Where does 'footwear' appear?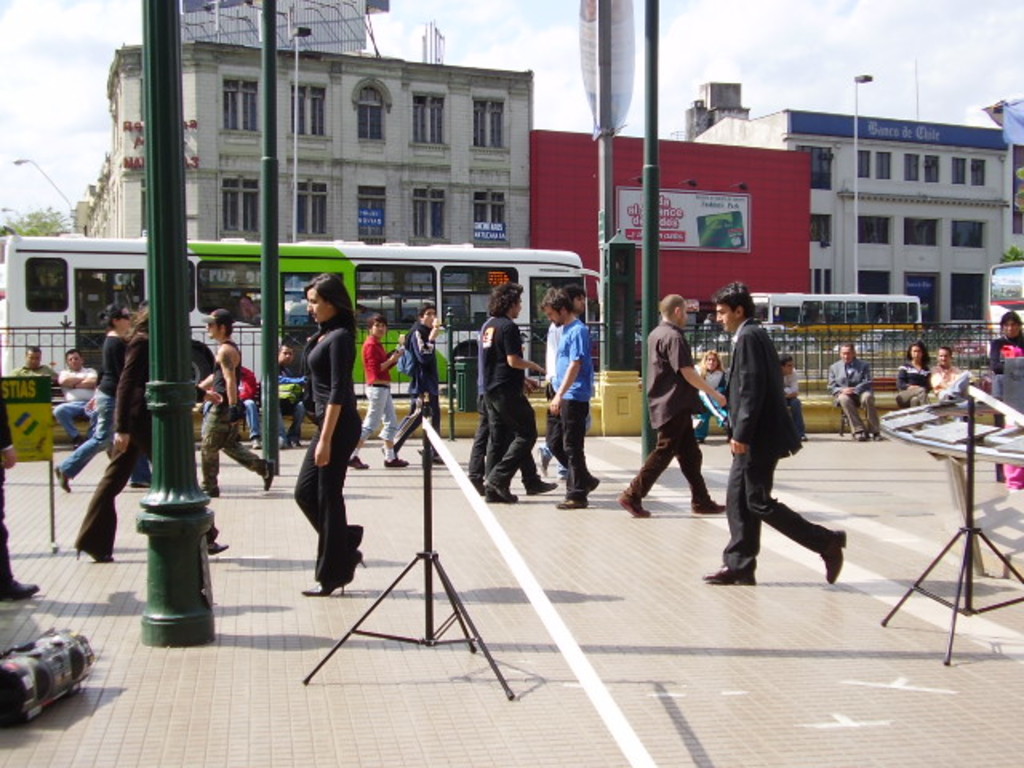
Appears at 478,478,517,504.
